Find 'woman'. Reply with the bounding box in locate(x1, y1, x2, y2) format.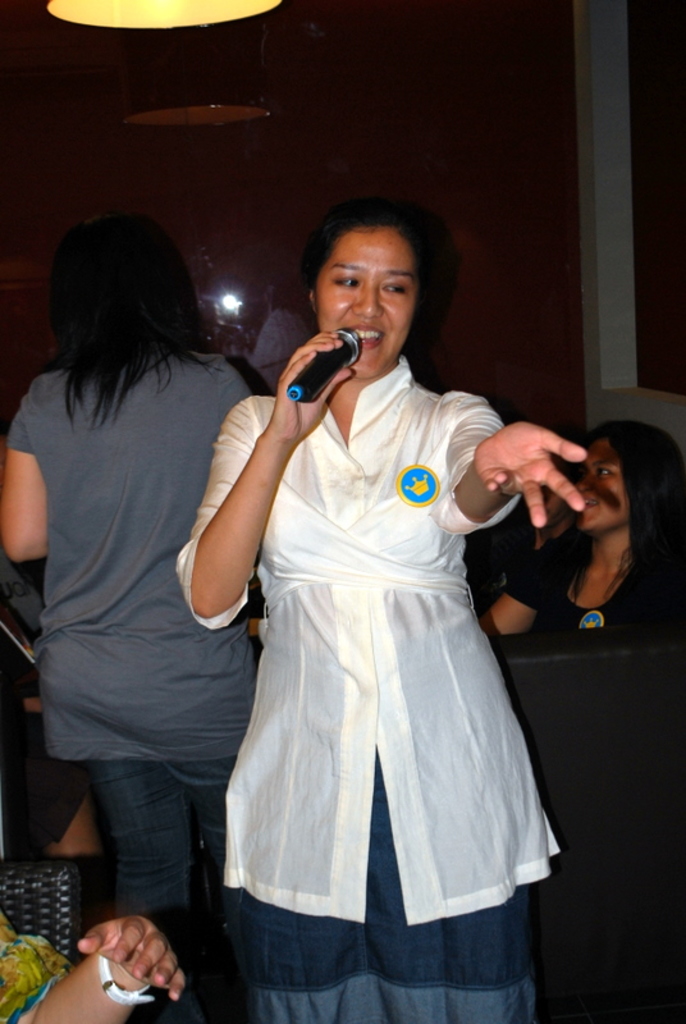
locate(4, 223, 257, 1023).
